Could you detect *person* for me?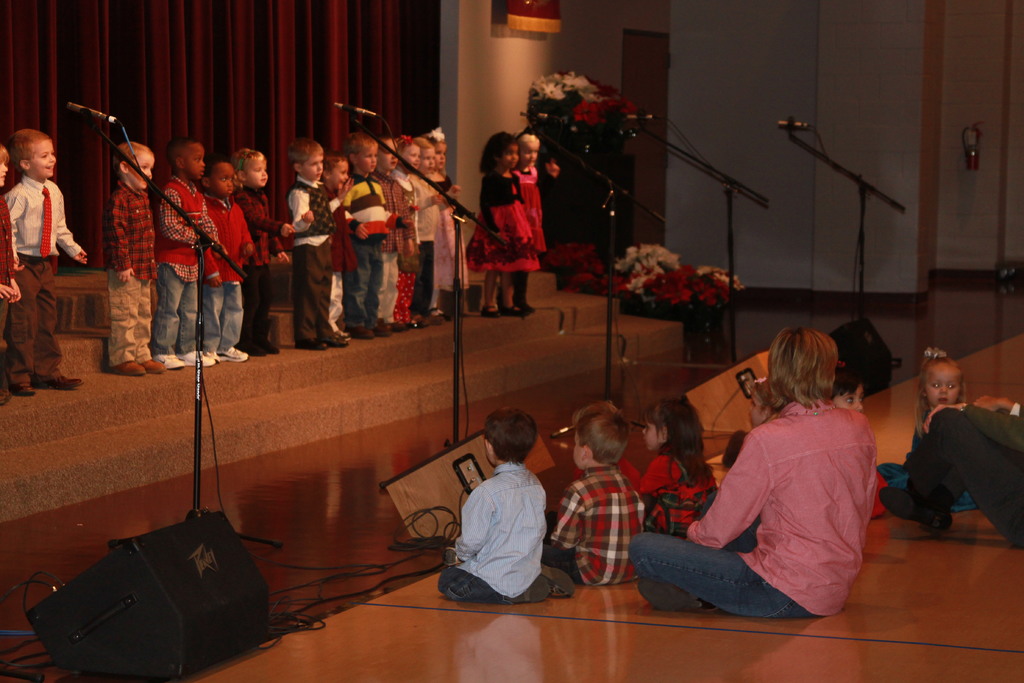
Detection result: box(464, 131, 548, 319).
